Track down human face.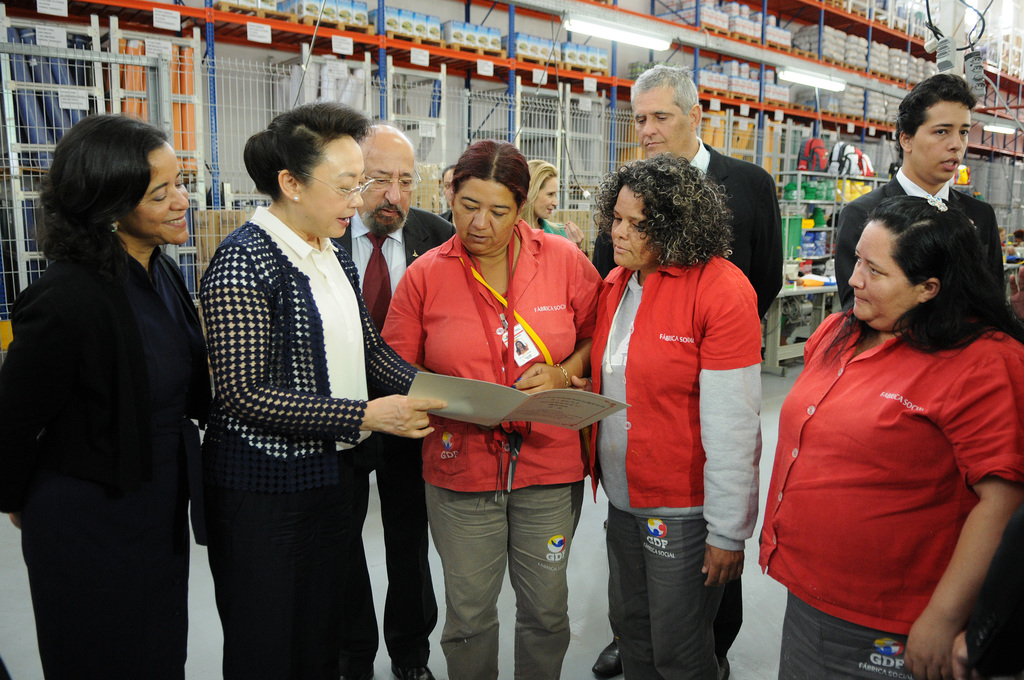
Tracked to select_region(133, 140, 191, 241).
